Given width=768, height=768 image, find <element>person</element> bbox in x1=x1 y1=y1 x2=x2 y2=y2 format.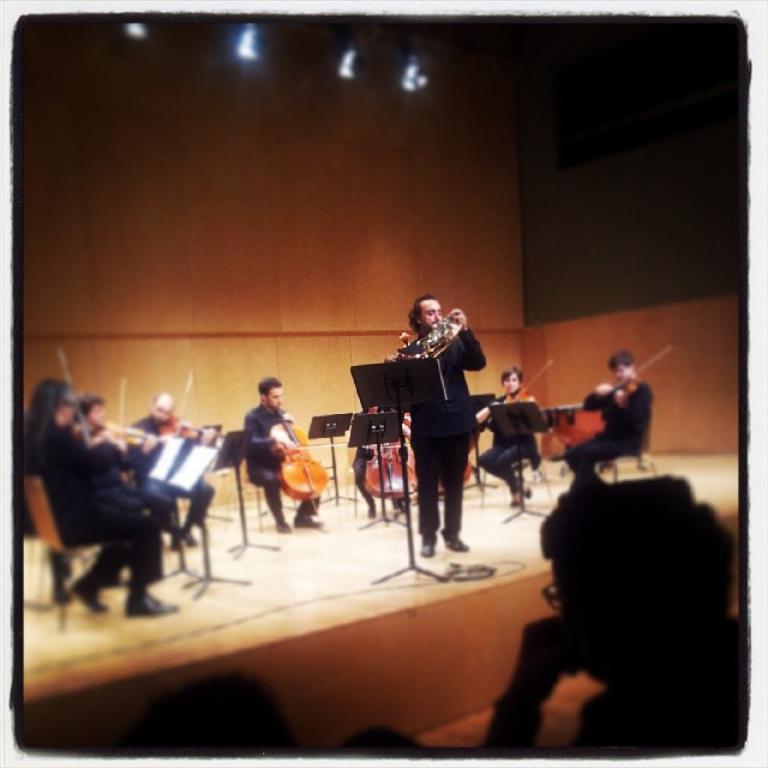
x1=386 y1=289 x2=487 y2=562.
